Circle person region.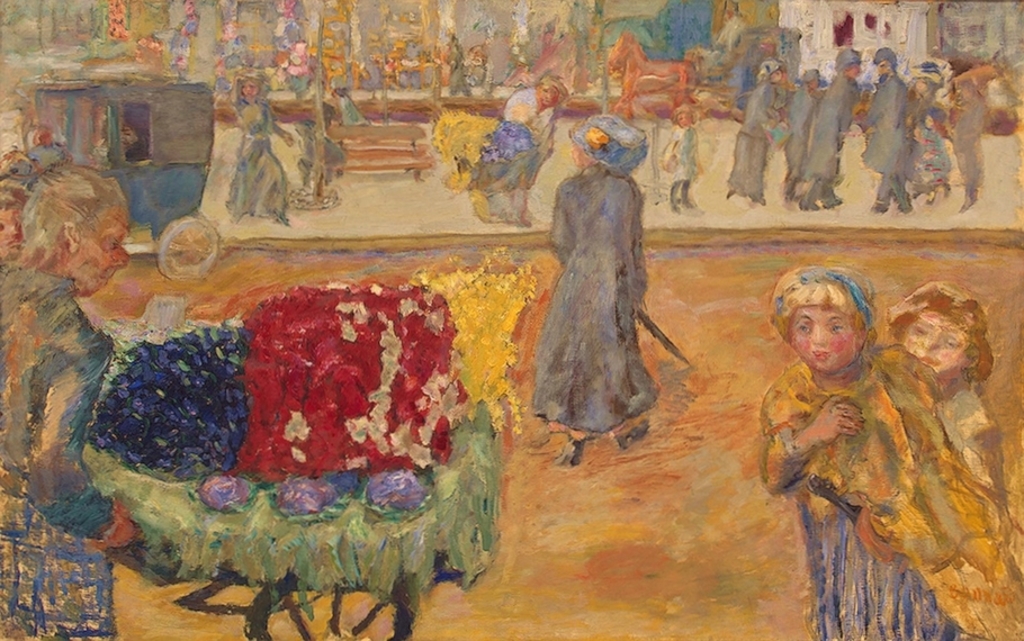
Region: bbox=(236, 76, 288, 222).
